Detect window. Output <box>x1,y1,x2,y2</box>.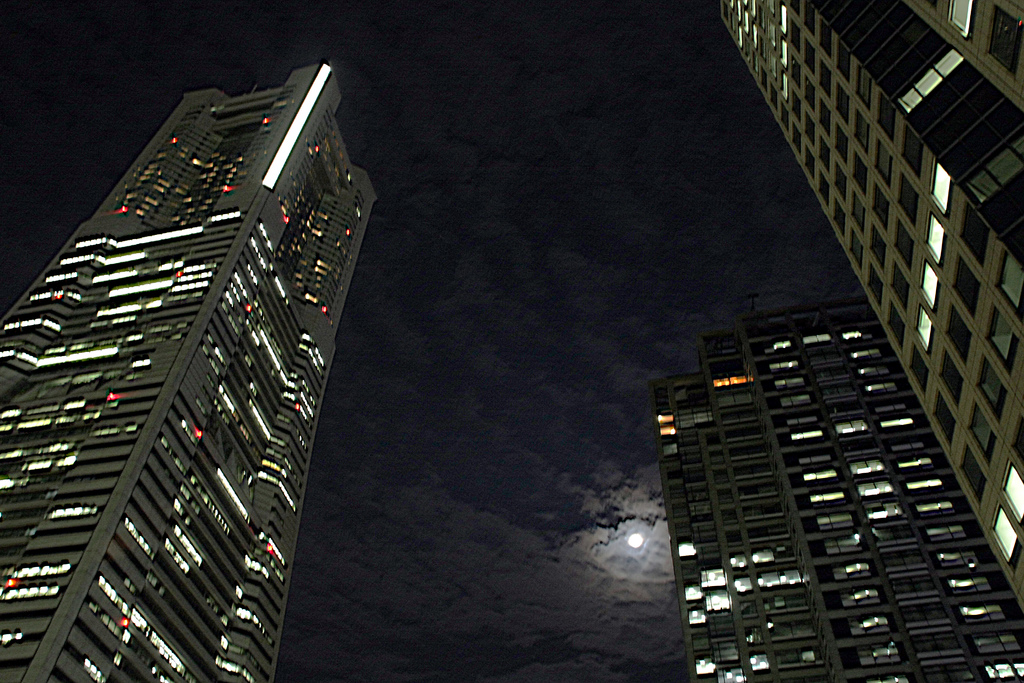
<box>1006,409,1023,459</box>.
